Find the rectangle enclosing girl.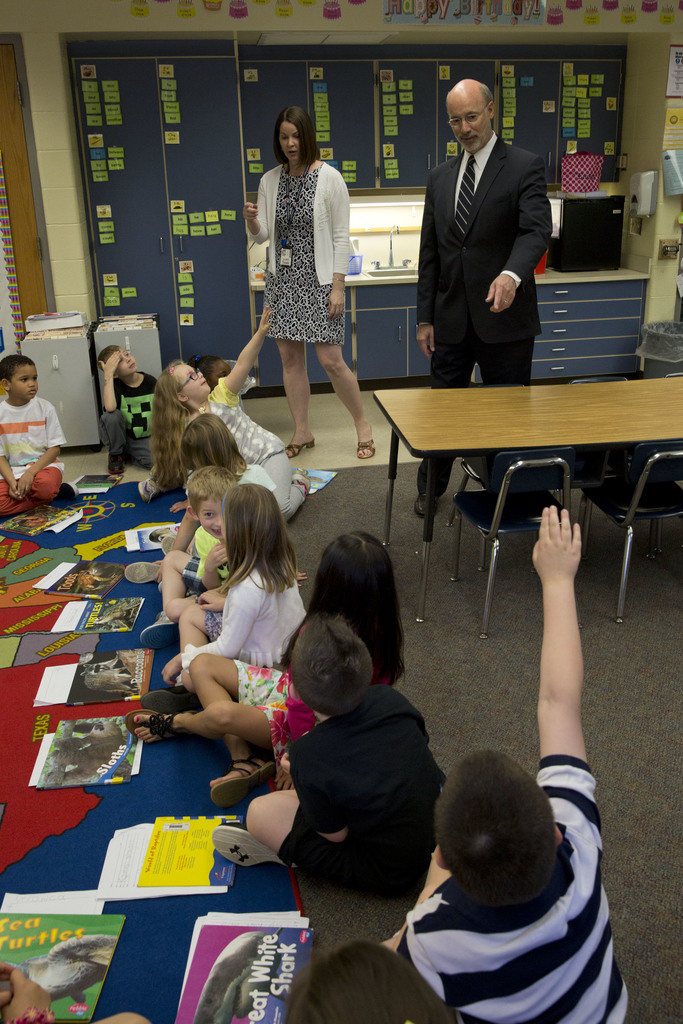
122 531 407 806.
